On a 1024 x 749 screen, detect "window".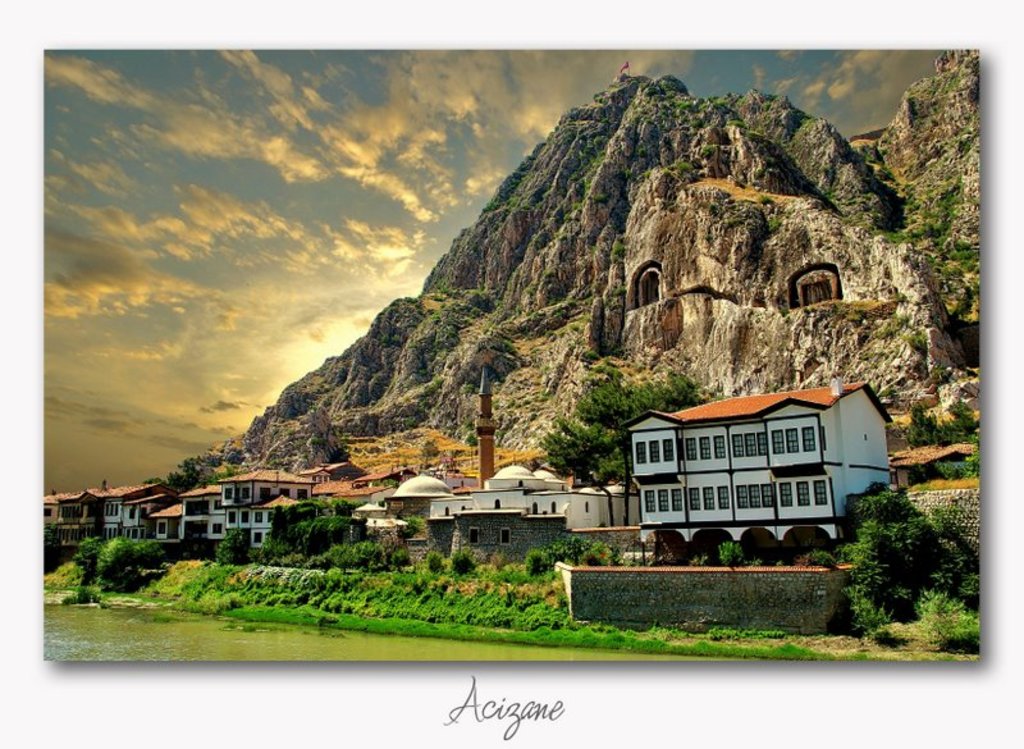
l=737, t=481, r=745, b=507.
